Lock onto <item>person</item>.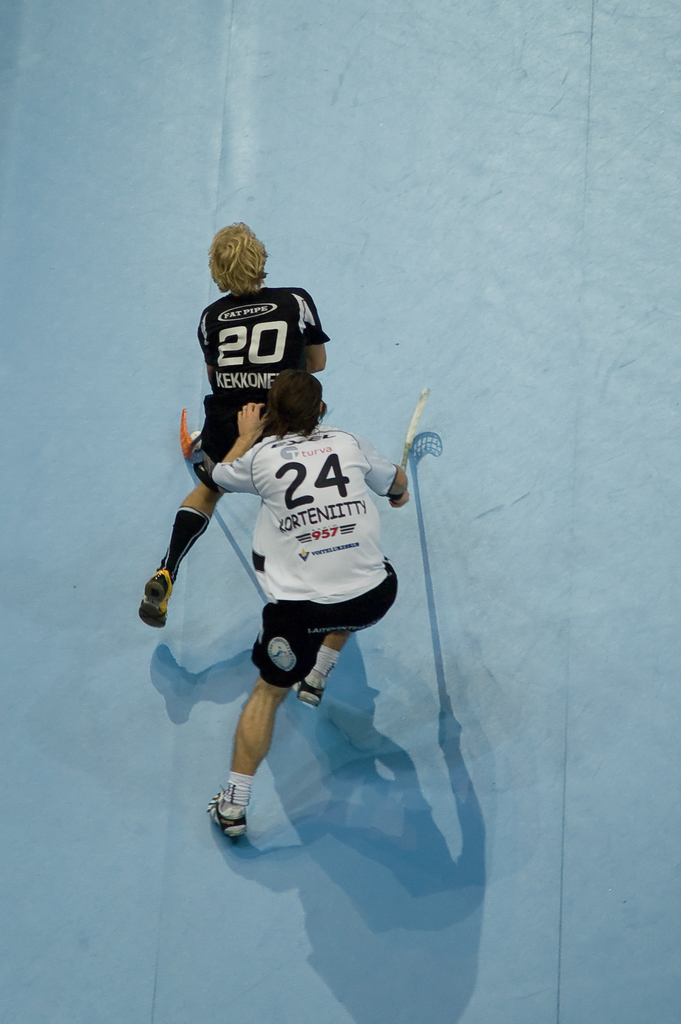
Locked: Rect(136, 225, 332, 628).
